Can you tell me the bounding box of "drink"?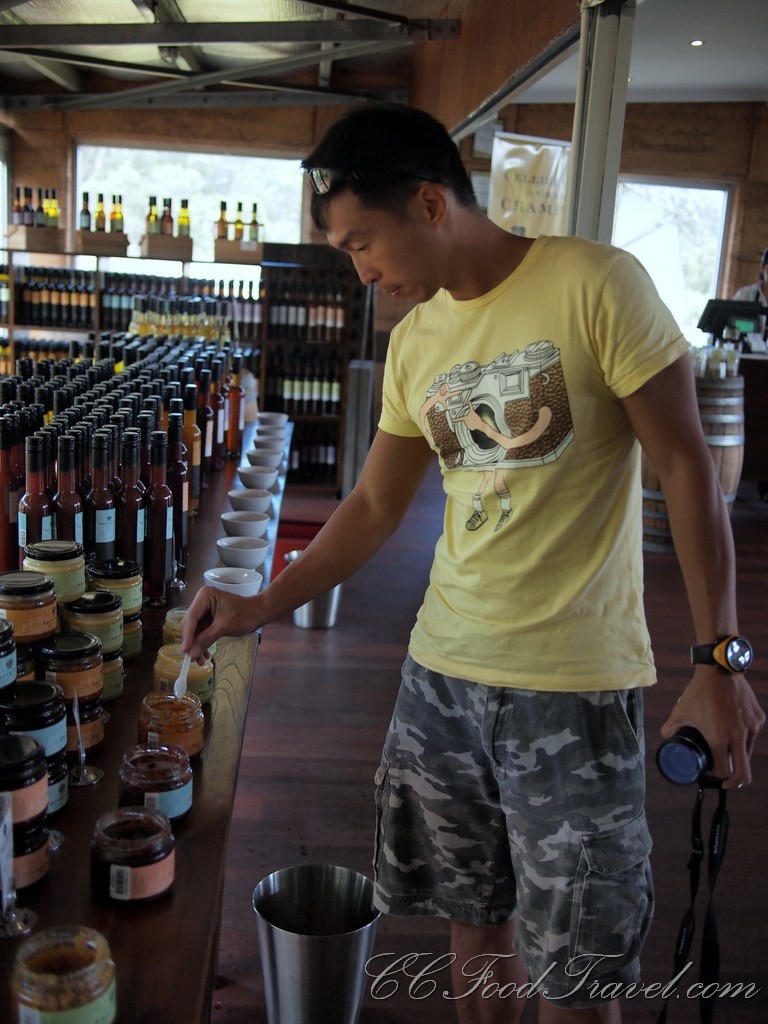
<region>89, 802, 183, 930</region>.
